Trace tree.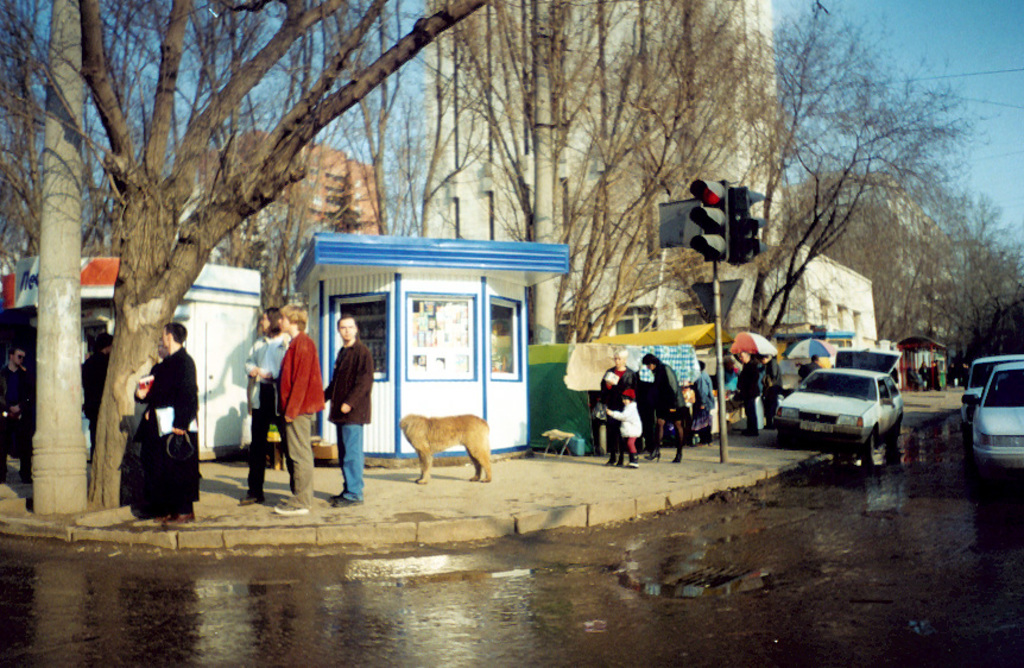
Traced to {"left": 720, "top": 0, "right": 880, "bottom": 302}.
